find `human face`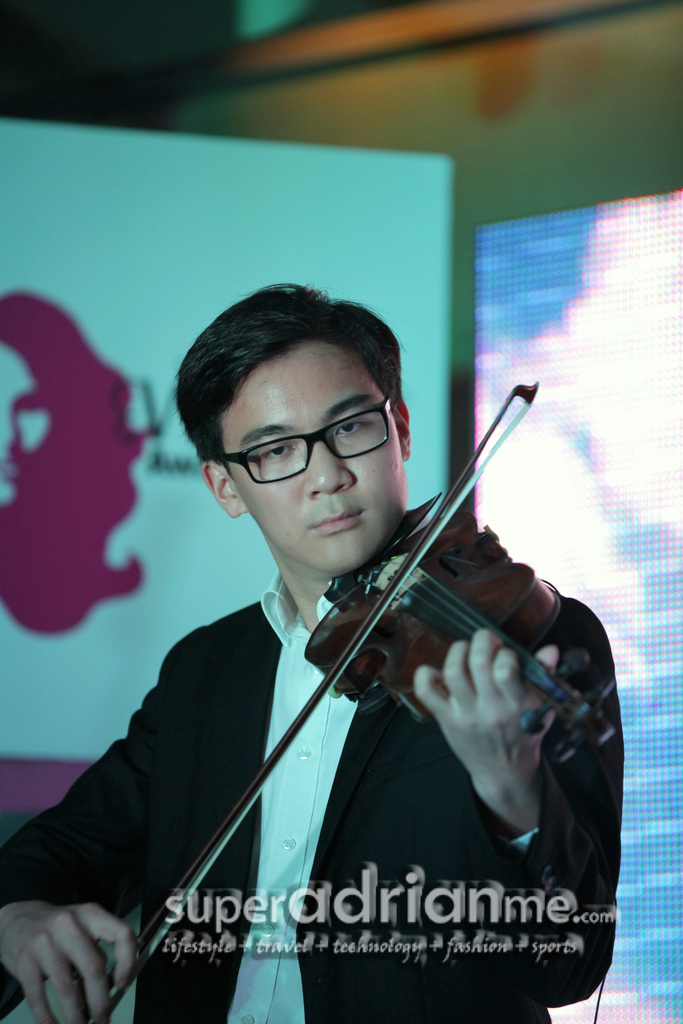
detection(222, 339, 406, 575)
